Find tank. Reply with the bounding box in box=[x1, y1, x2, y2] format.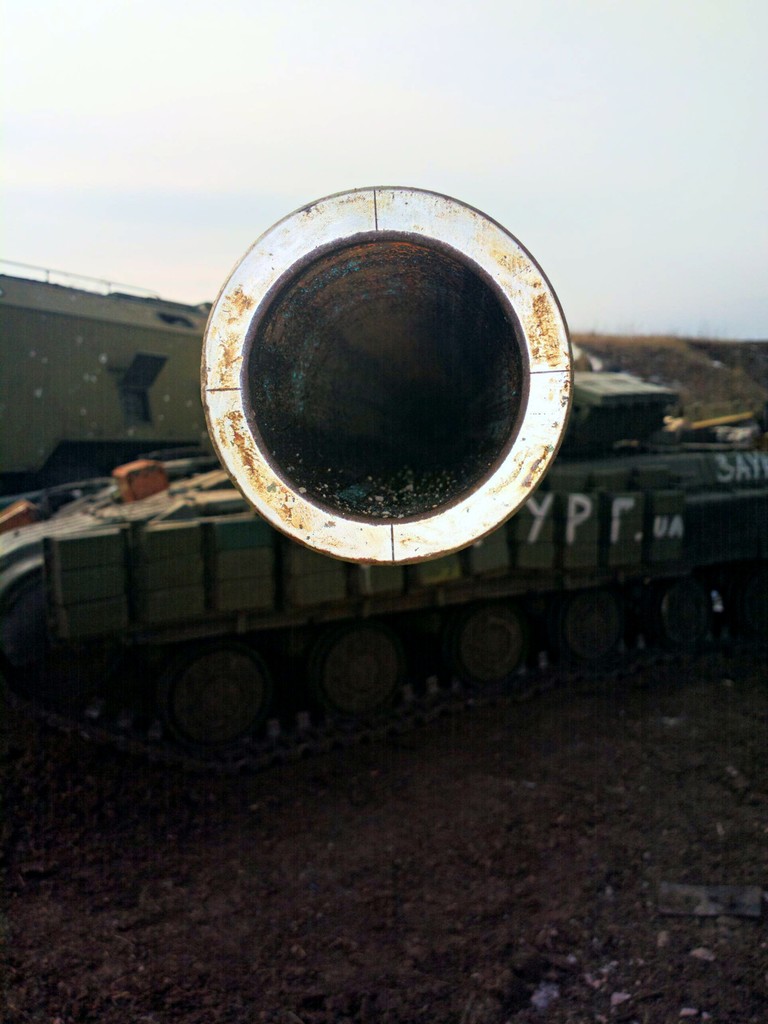
box=[0, 181, 767, 776].
